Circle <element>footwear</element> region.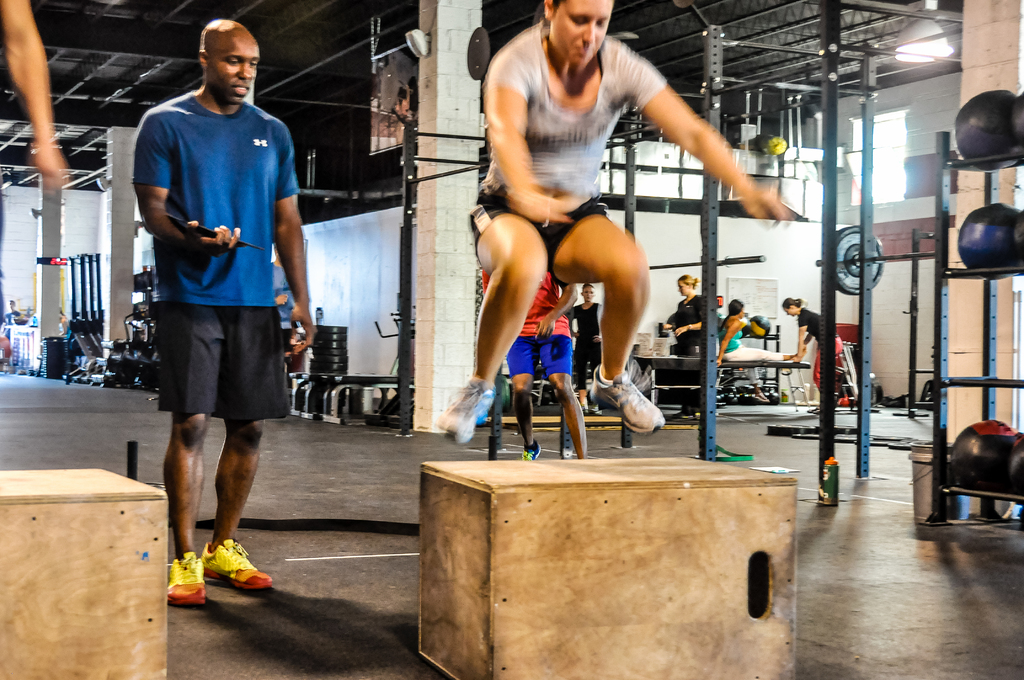
Region: <bbox>578, 400, 588, 420</bbox>.
